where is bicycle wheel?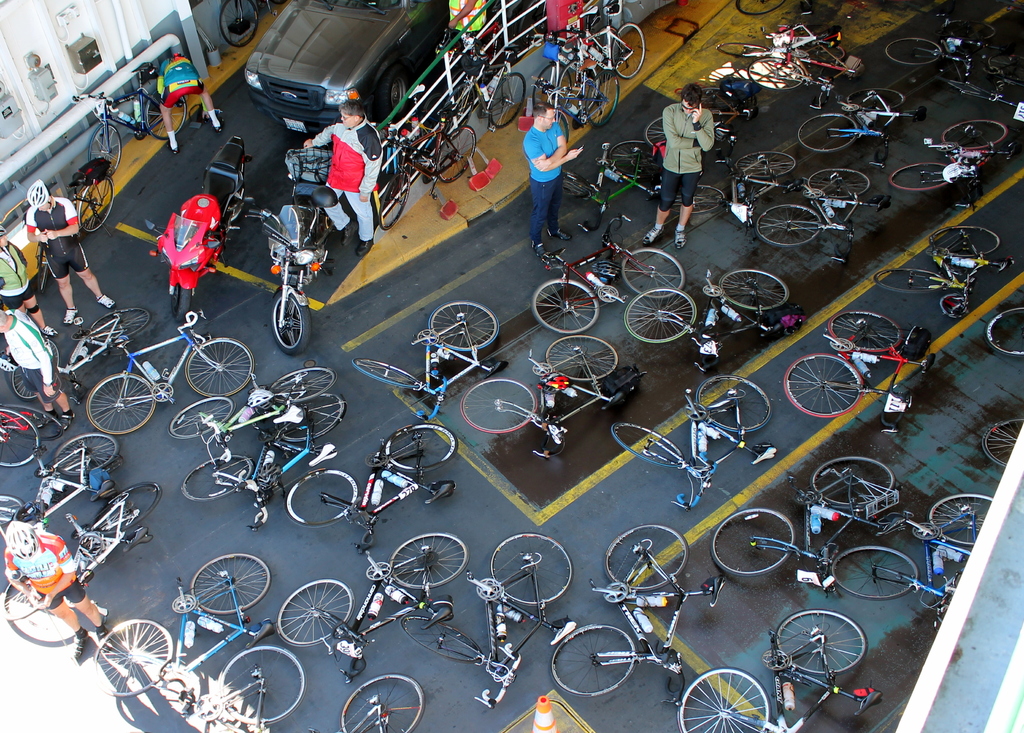
select_region(799, 163, 877, 211).
